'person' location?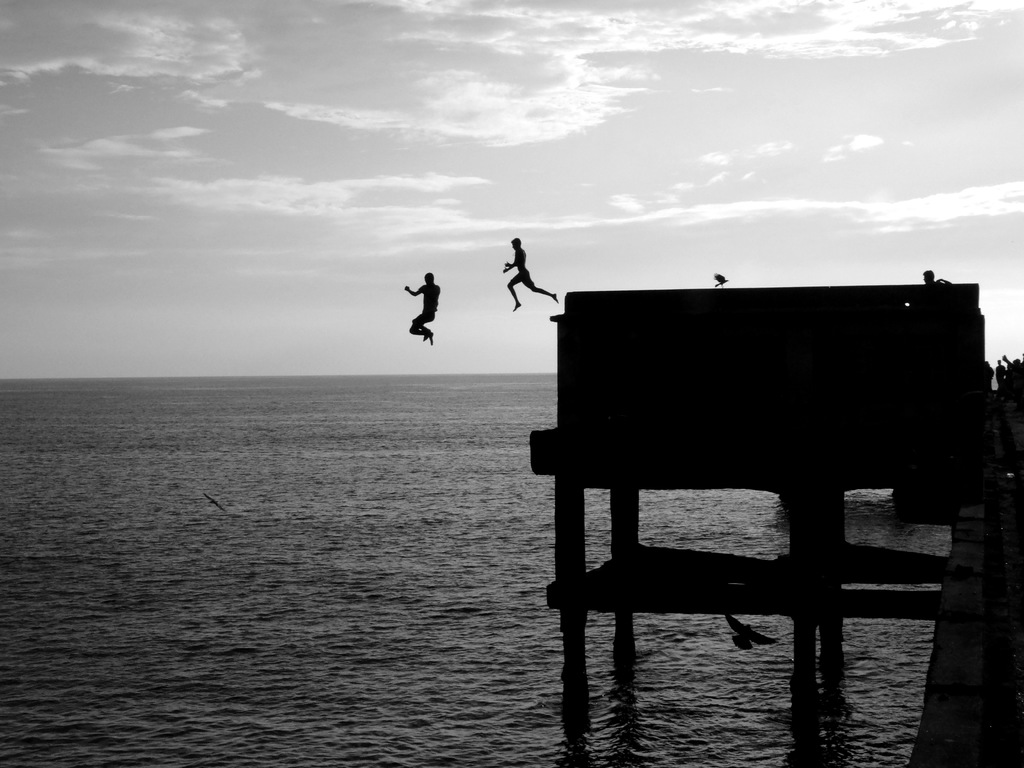
{"left": 501, "top": 236, "right": 557, "bottom": 312}
